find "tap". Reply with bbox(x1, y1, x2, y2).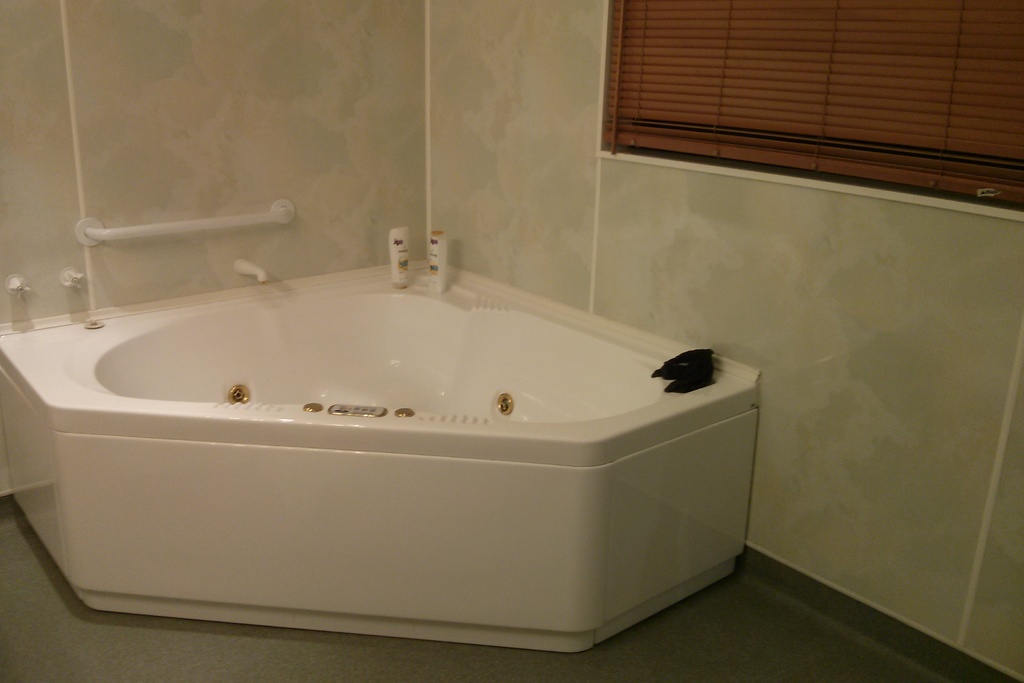
bbox(234, 258, 269, 286).
